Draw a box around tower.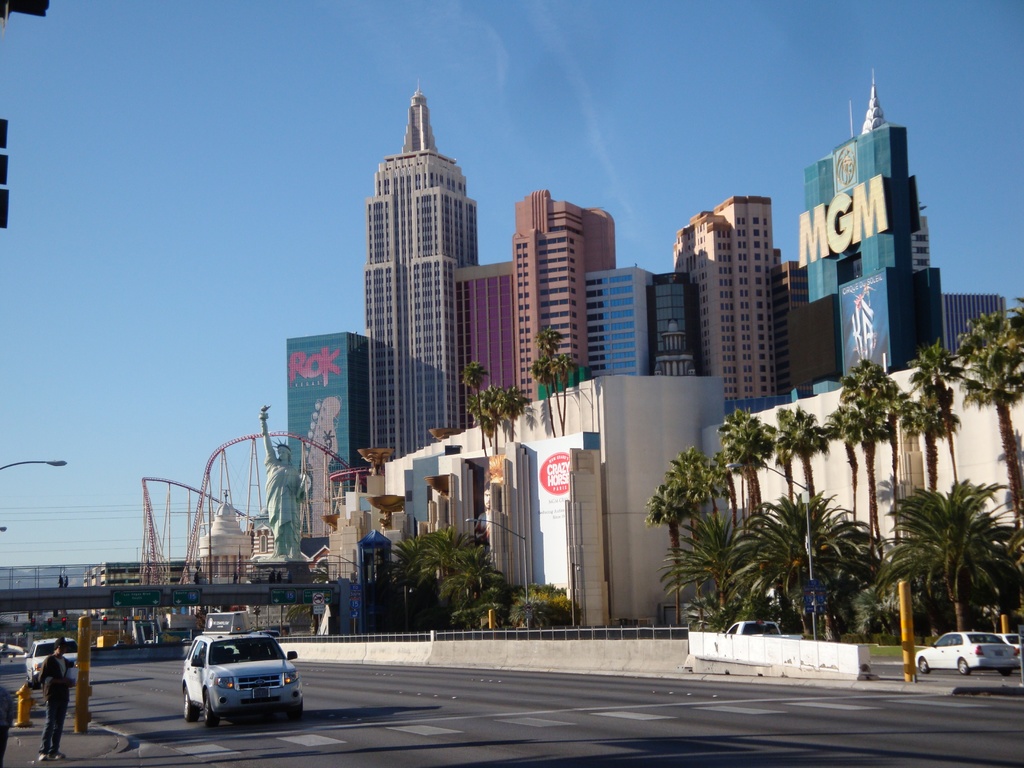
left=908, top=204, right=945, bottom=364.
